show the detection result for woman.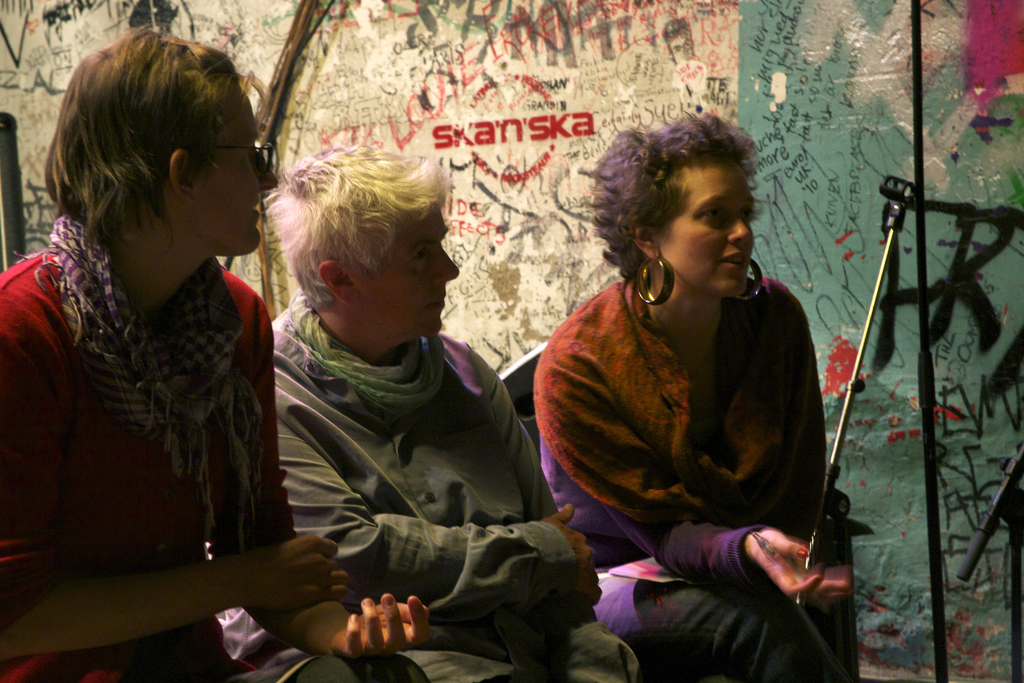
<box>516,110,840,682</box>.
